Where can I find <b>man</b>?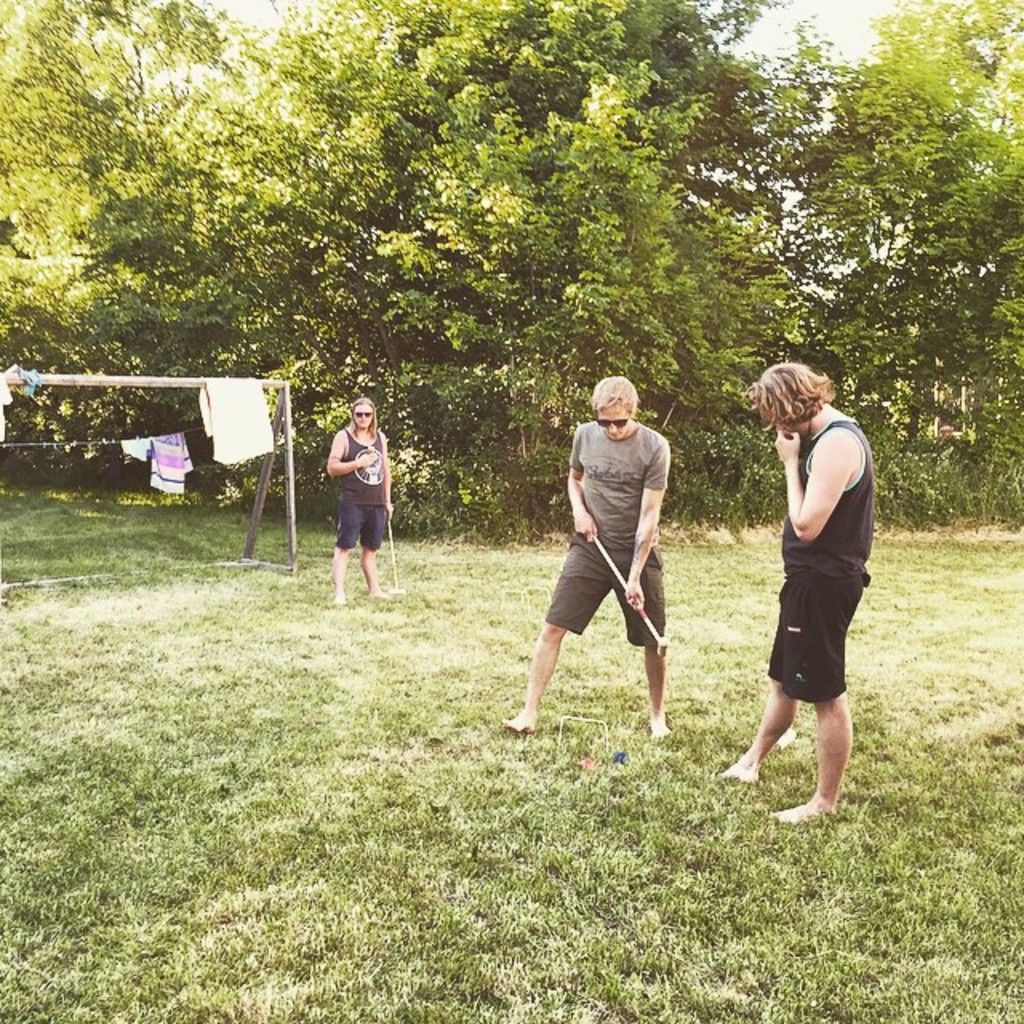
You can find it at box(706, 358, 875, 822).
